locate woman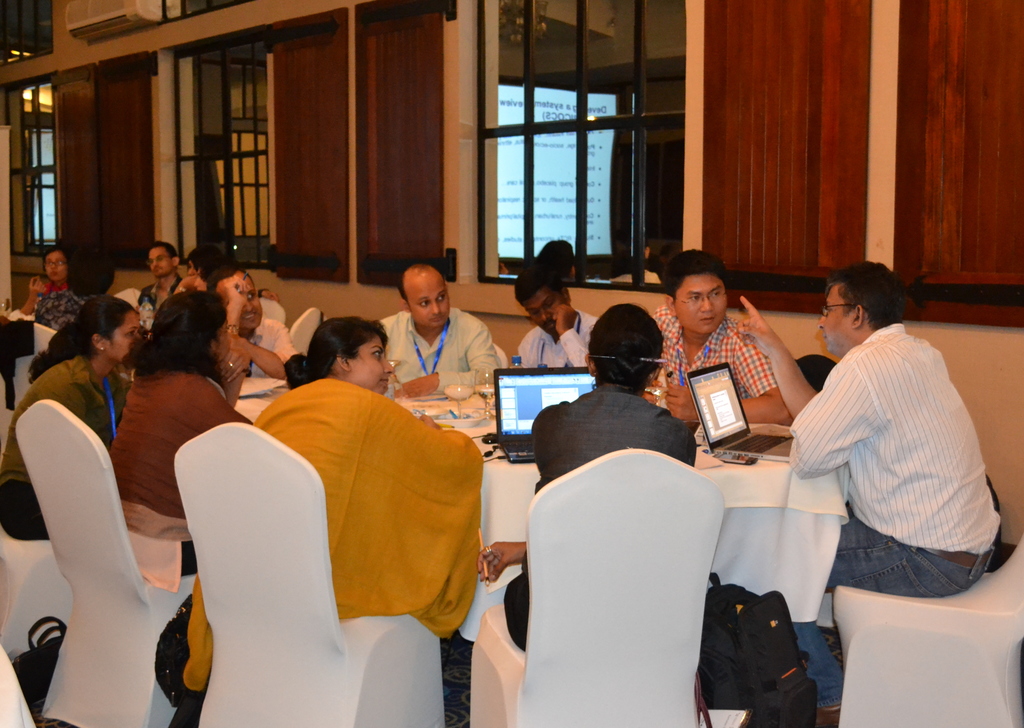
14, 247, 94, 337
